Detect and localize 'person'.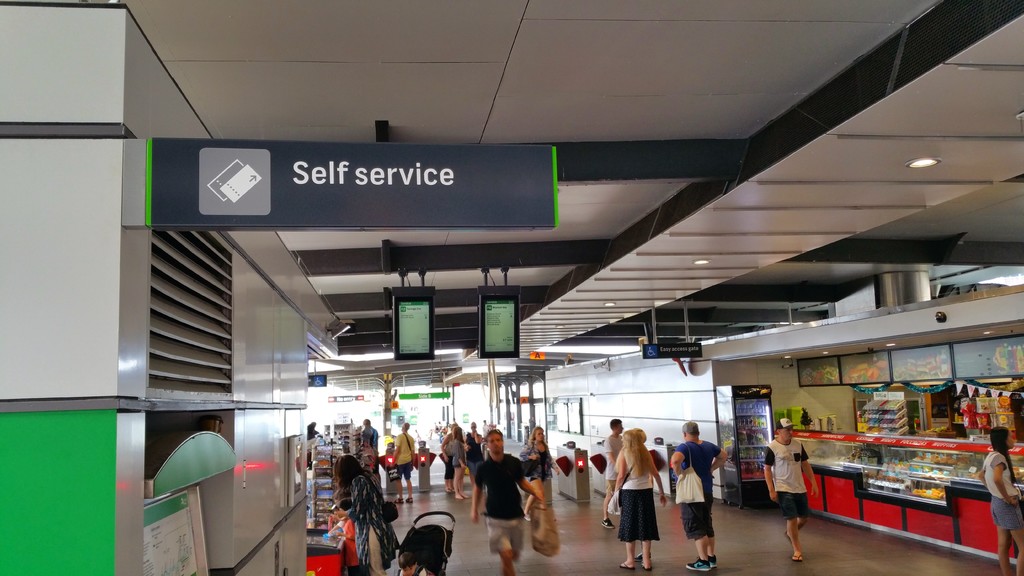
Localized at box(763, 420, 819, 560).
